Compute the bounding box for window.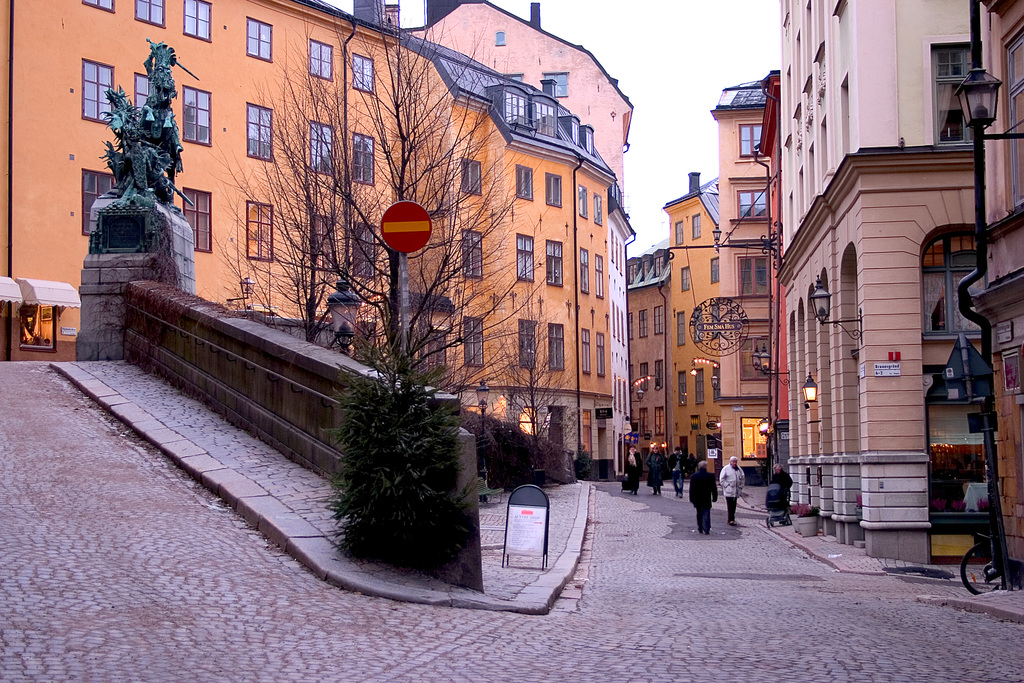
select_region(687, 216, 698, 243).
